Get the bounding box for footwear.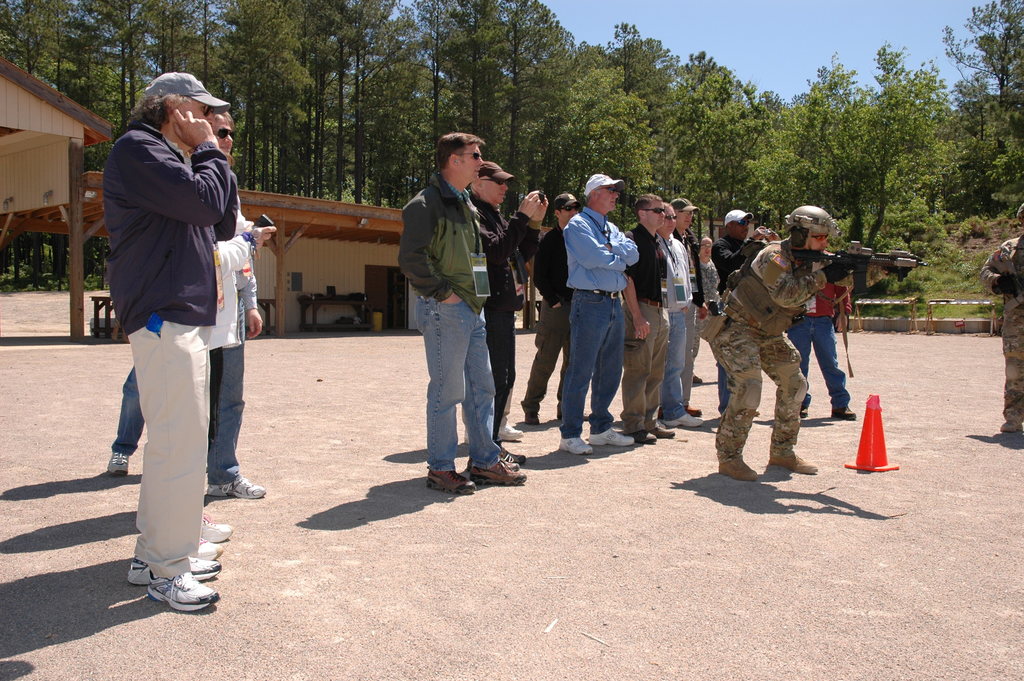
635:429:659:443.
